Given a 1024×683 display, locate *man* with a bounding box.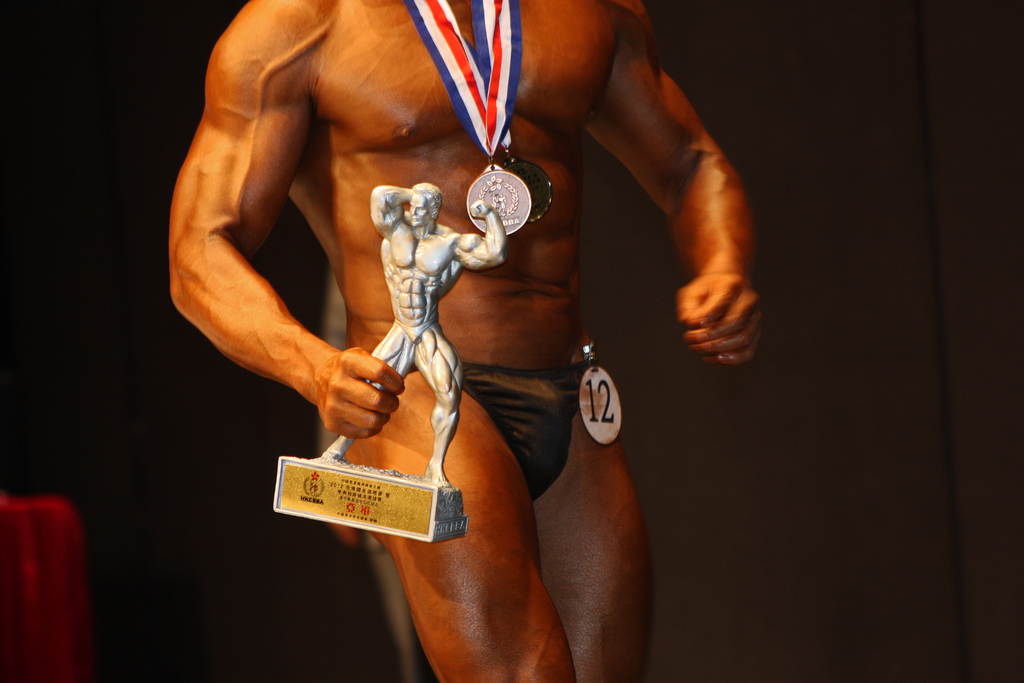
Located: 176 0 760 623.
